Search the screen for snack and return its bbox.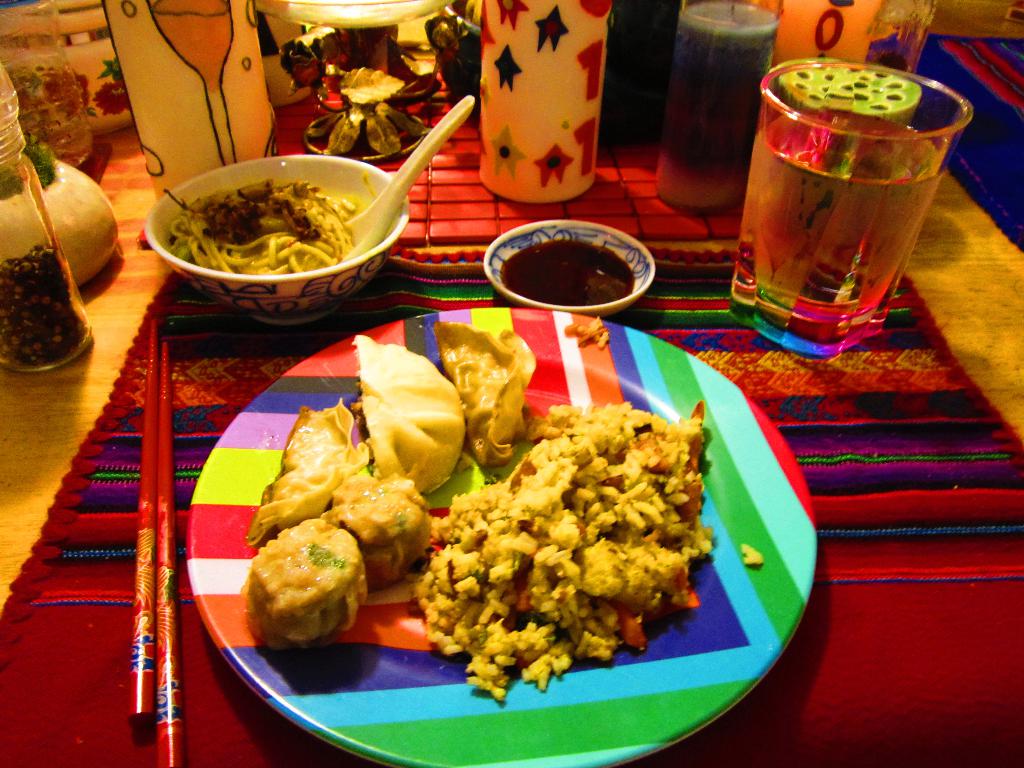
Found: x1=169, y1=177, x2=355, y2=274.
